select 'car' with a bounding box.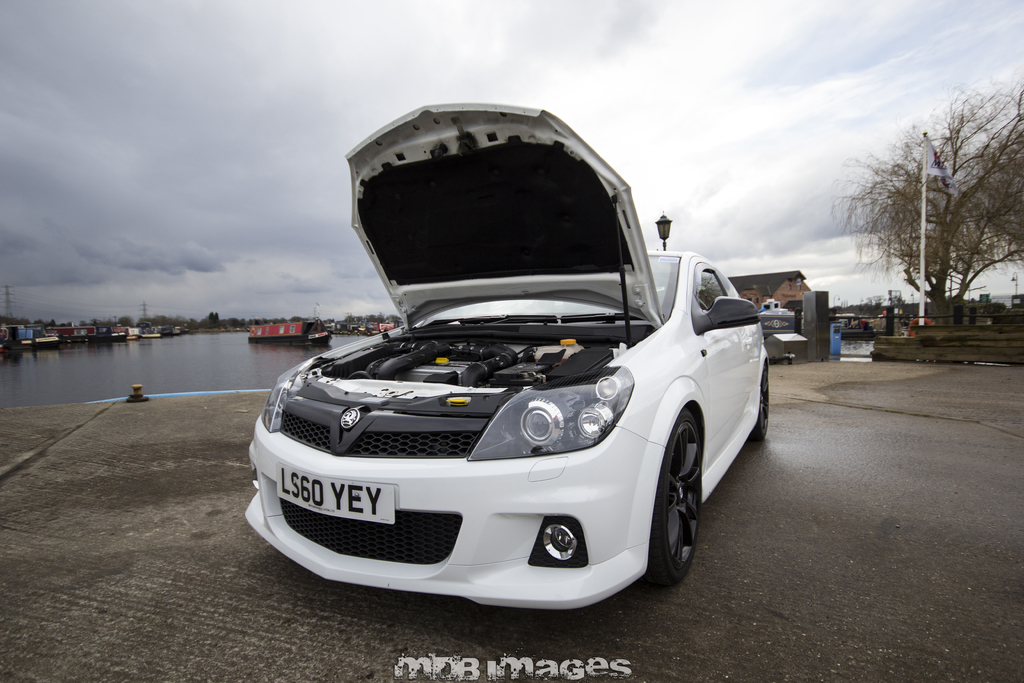
{"left": 239, "top": 131, "right": 767, "bottom": 614}.
